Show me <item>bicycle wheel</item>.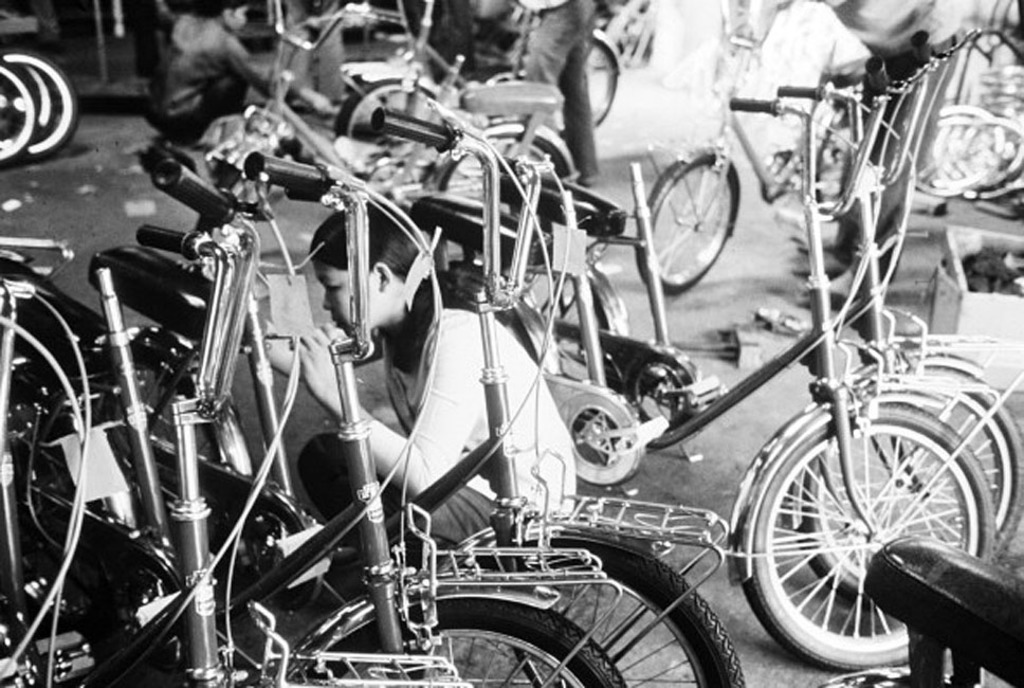
<item>bicycle wheel</item> is here: crop(579, 38, 623, 143).
